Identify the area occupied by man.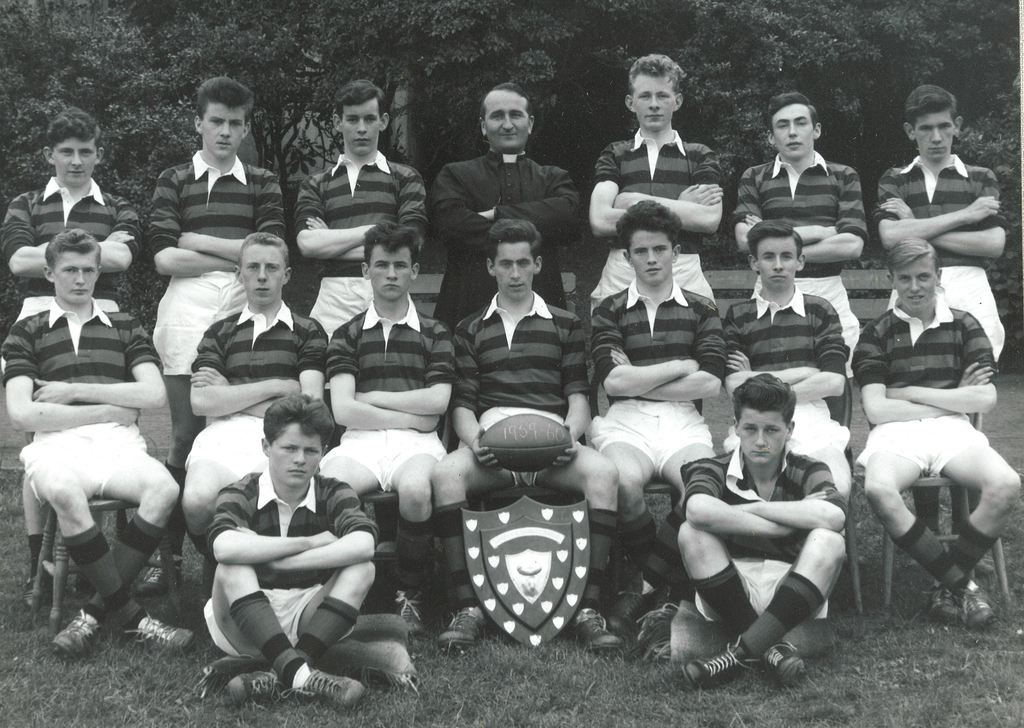
Area: <bbox>186, 367, 388, 711</bbox>.
